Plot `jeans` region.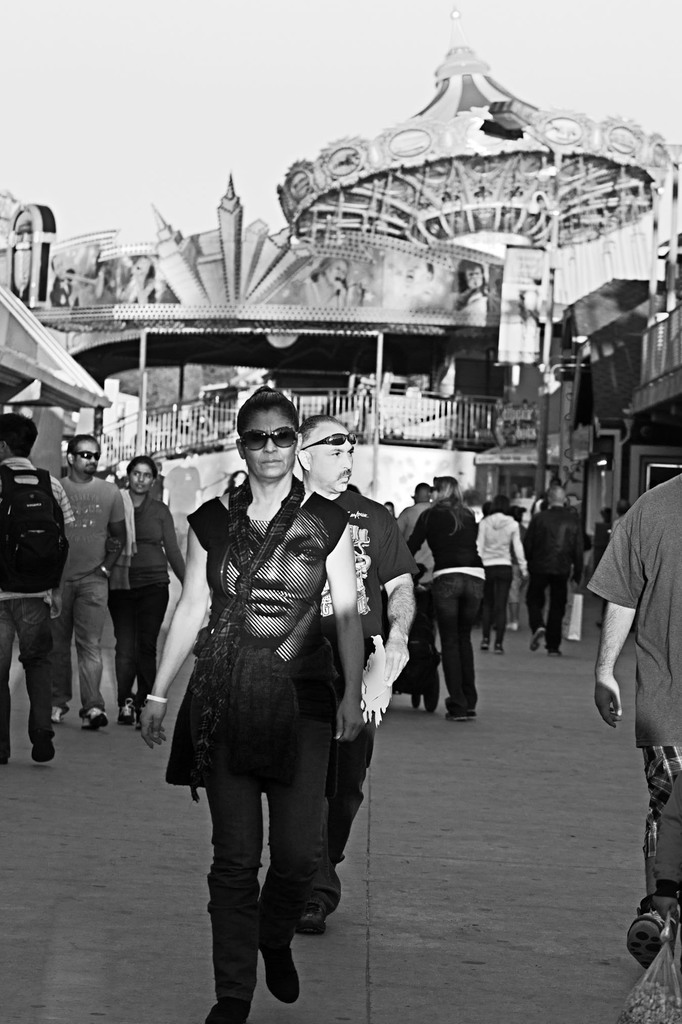
Plotted at rect(0, 595, 55, 749).
